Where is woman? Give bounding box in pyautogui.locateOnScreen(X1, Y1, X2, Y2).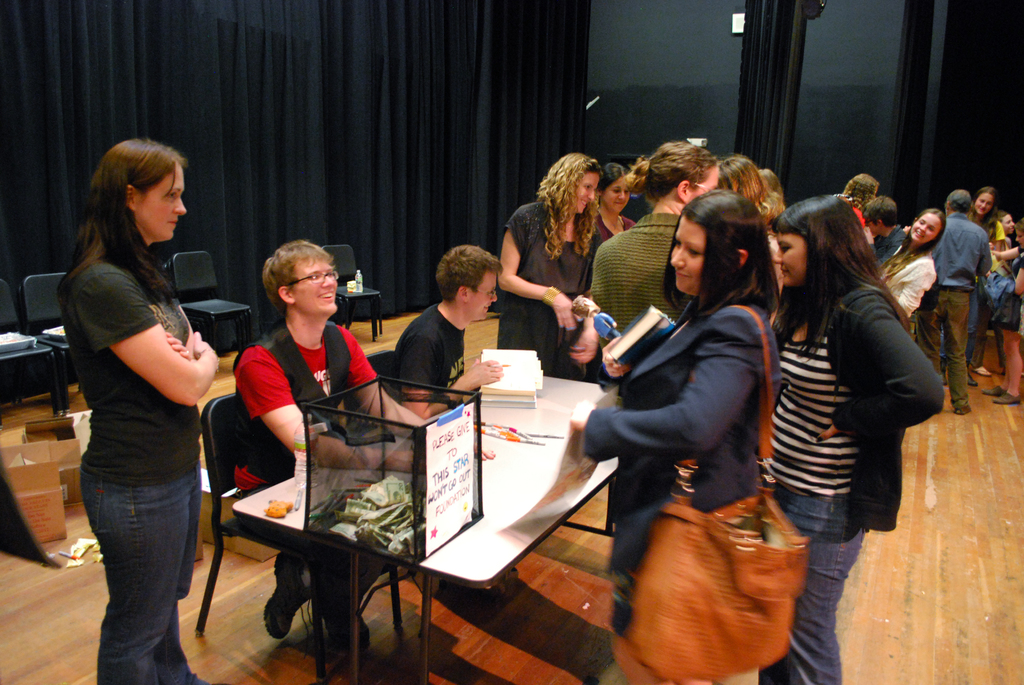
pyautogui.locateOnScreen(964, 184, 1004, 391).
